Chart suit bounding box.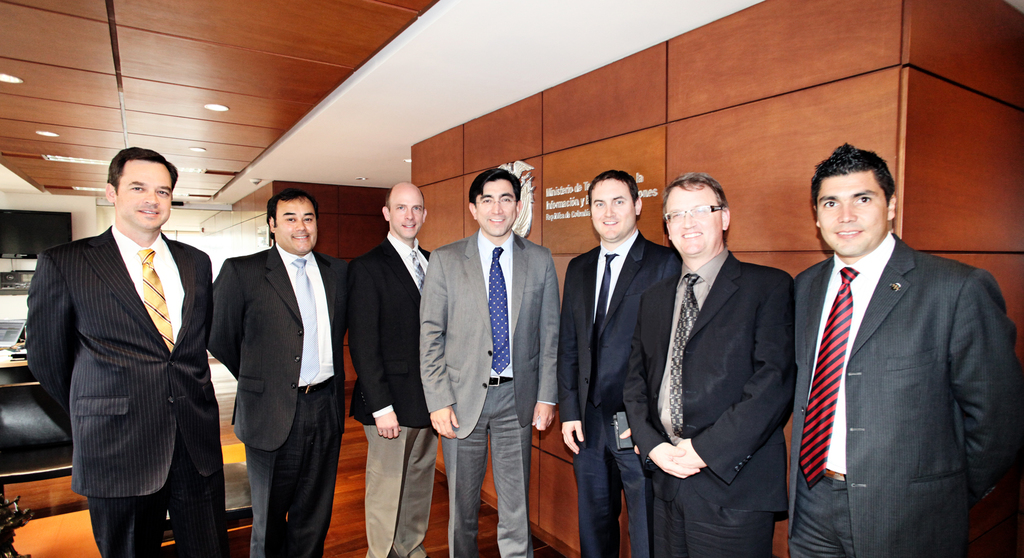
Charted: [557, 238, 668, 557].
